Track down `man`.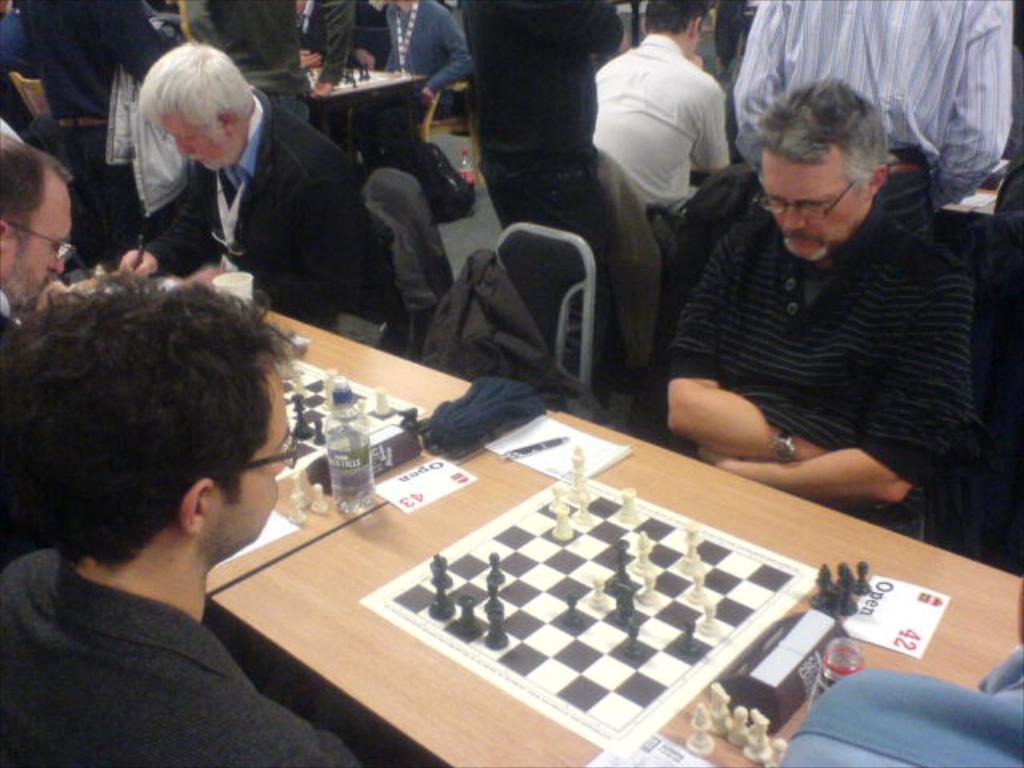
Tracked to detection(592, 0, 738, 235).
